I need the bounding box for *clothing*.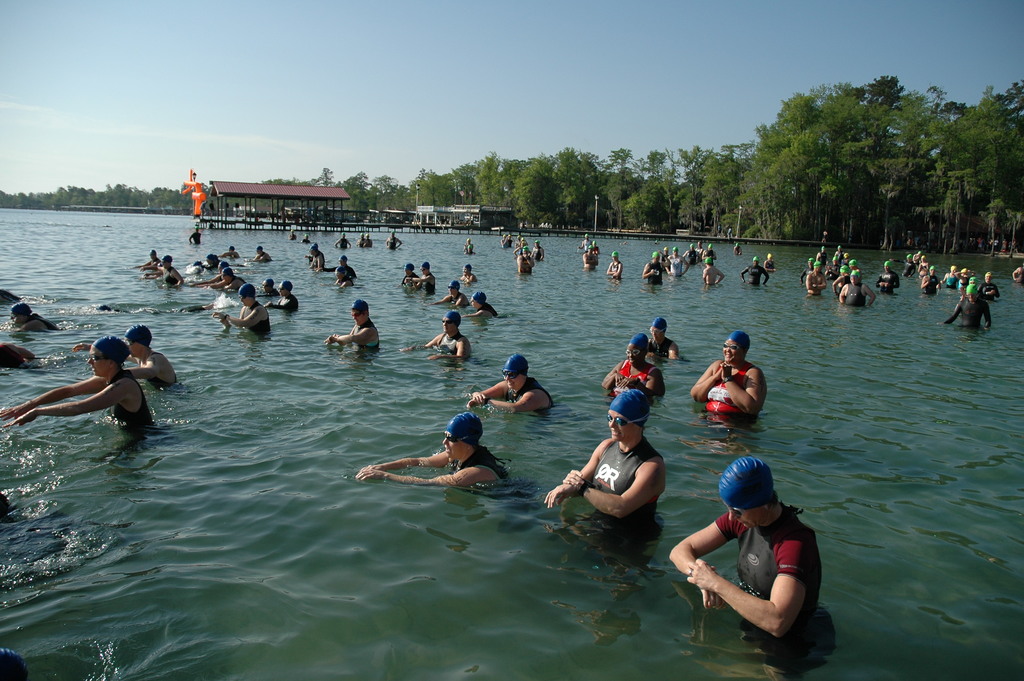
Here it is: bbox=[190, 230, 199, 243].
